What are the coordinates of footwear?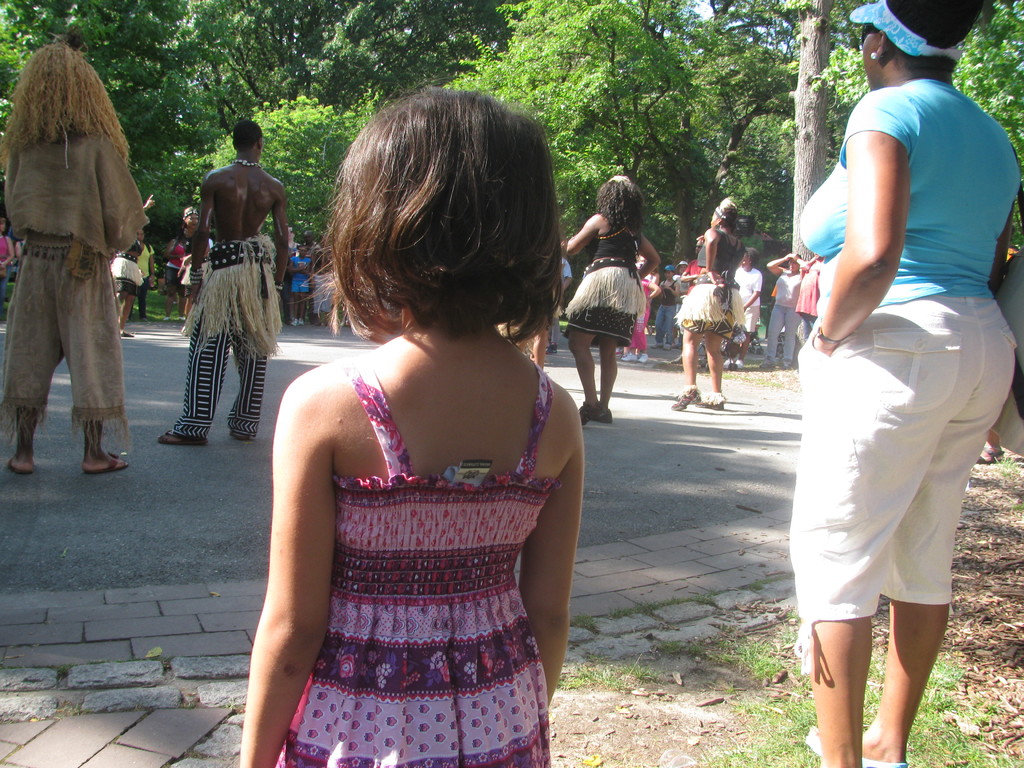
223, 431, 254, 442.
